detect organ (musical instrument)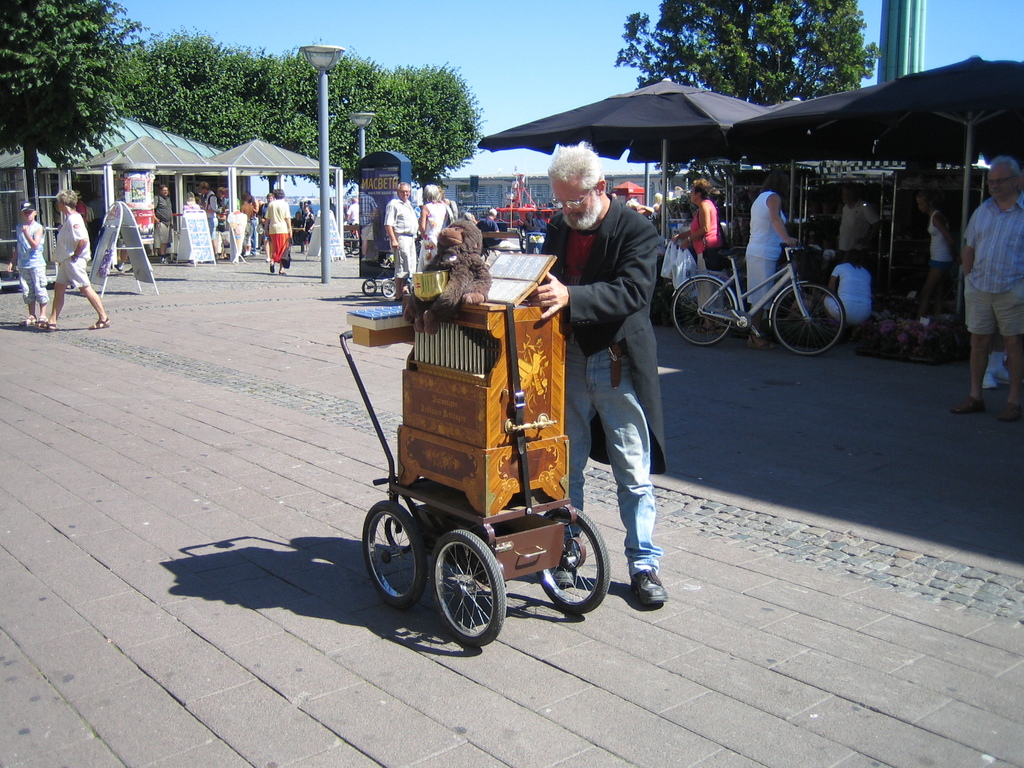
{"left": 346, "top": 249, "right": 571, "bottom": 643}
